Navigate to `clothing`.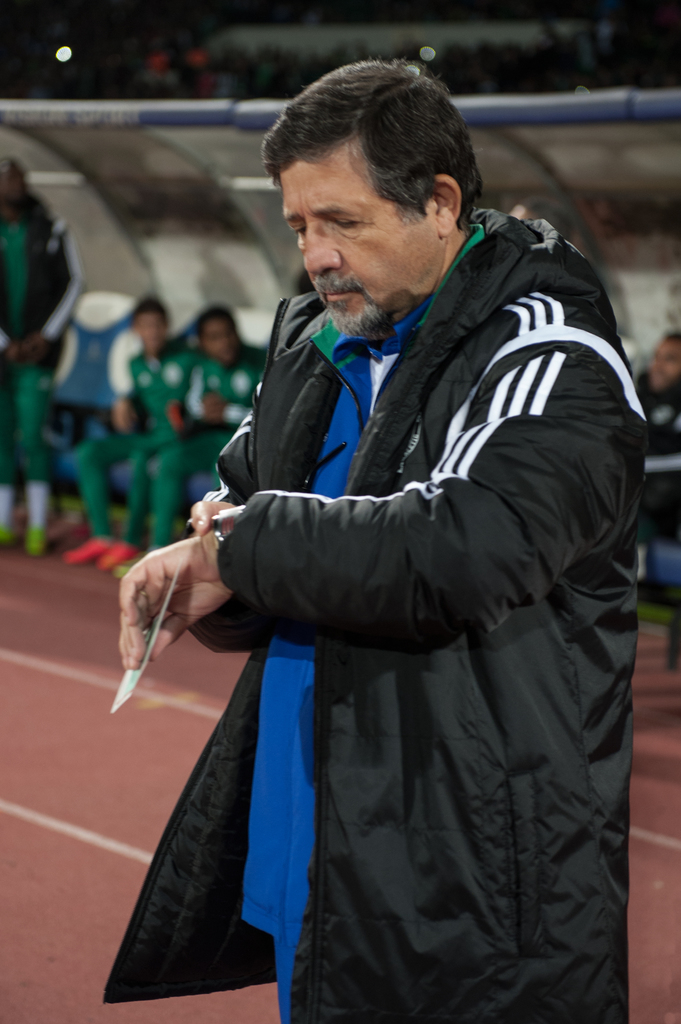
Navigation target: rect(632, 371, 680, 548).
